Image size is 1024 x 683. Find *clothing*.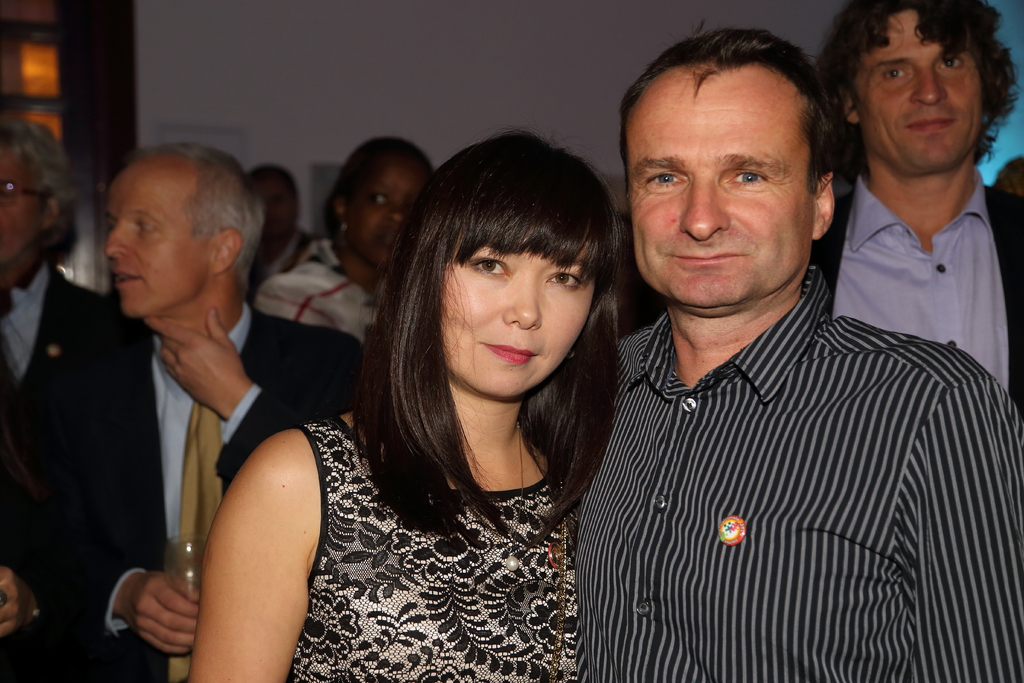
bbox=[280, 417, 588, 682].
